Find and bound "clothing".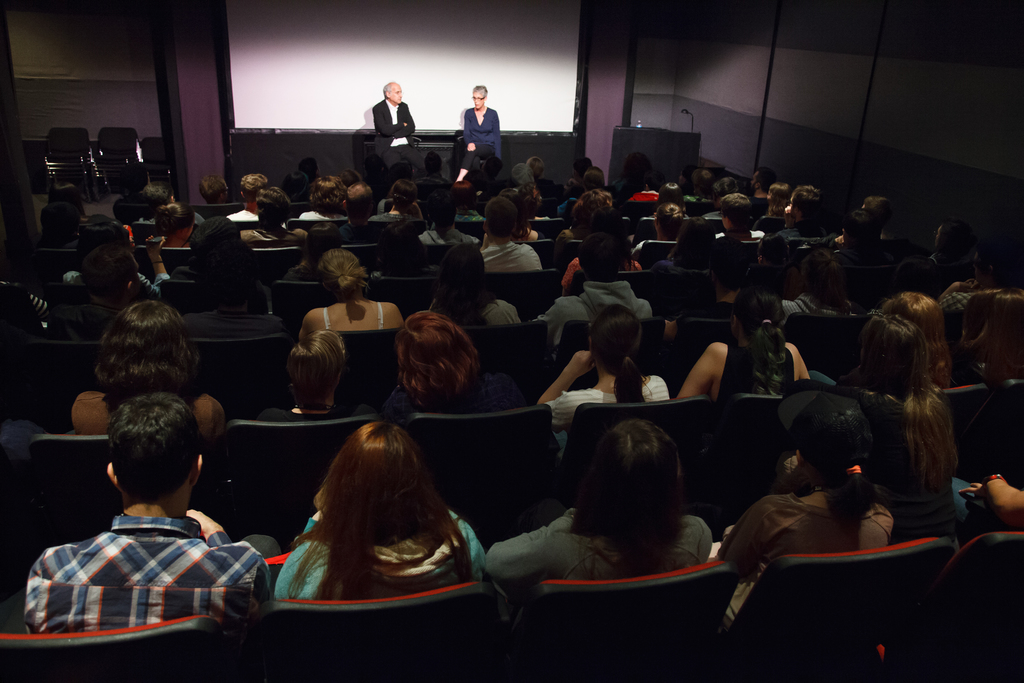
Bound: 753, 195, 774, 218.
